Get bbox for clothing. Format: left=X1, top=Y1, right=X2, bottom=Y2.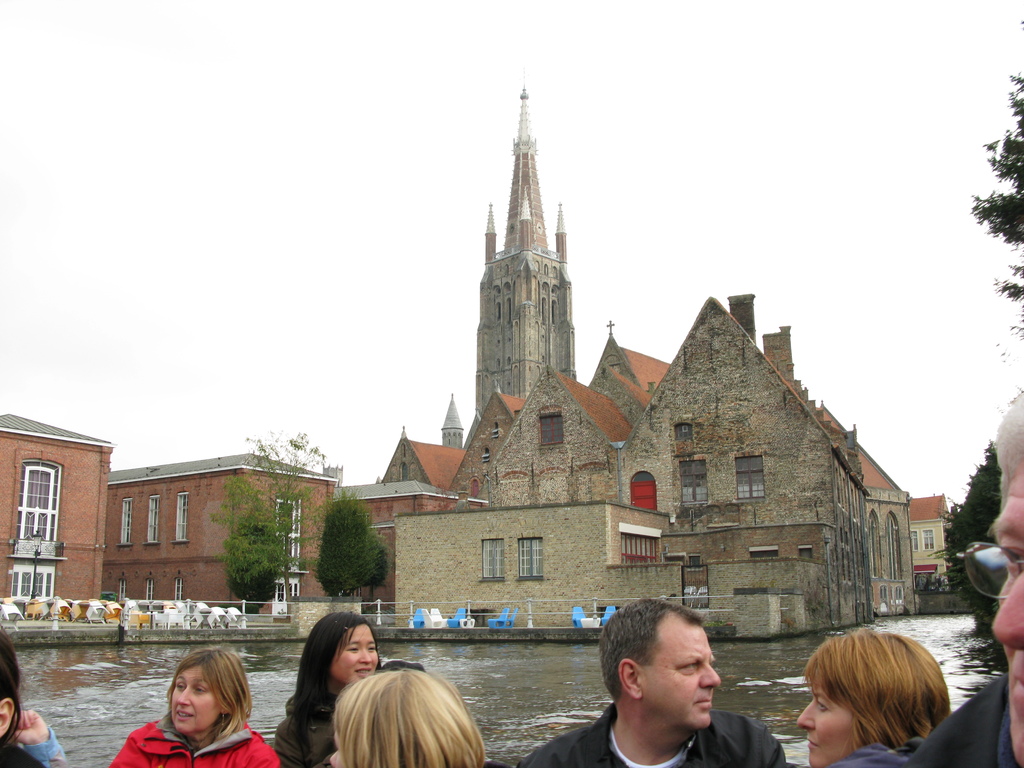
left=18, top=735, right=60, bottom=767.
